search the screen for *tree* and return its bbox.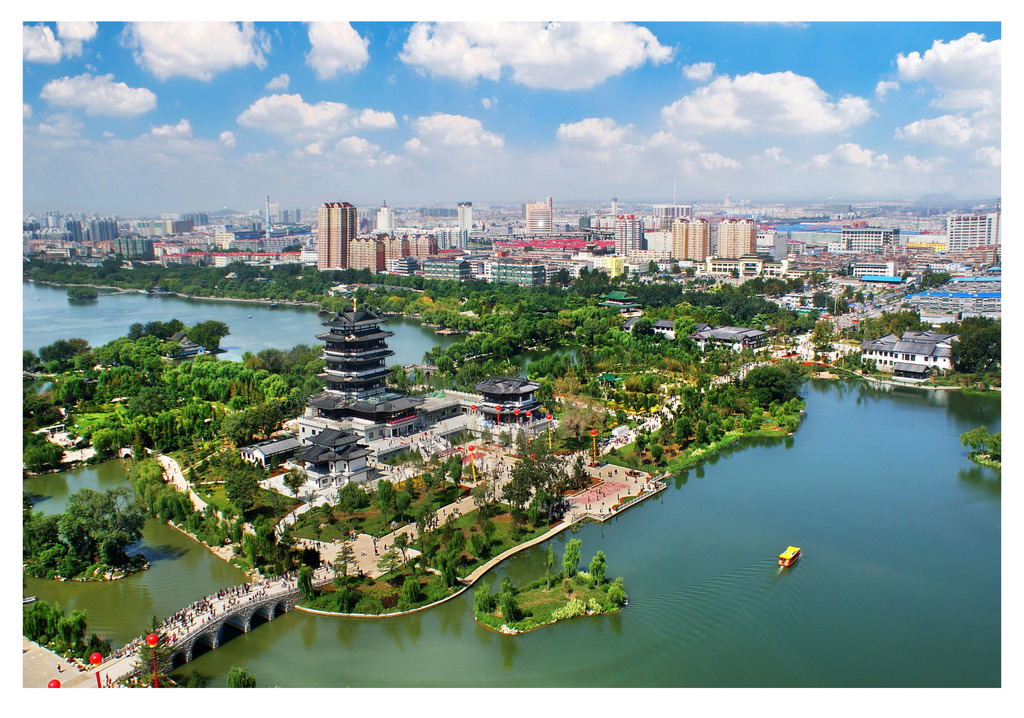
Found: 19 432 63 464.
